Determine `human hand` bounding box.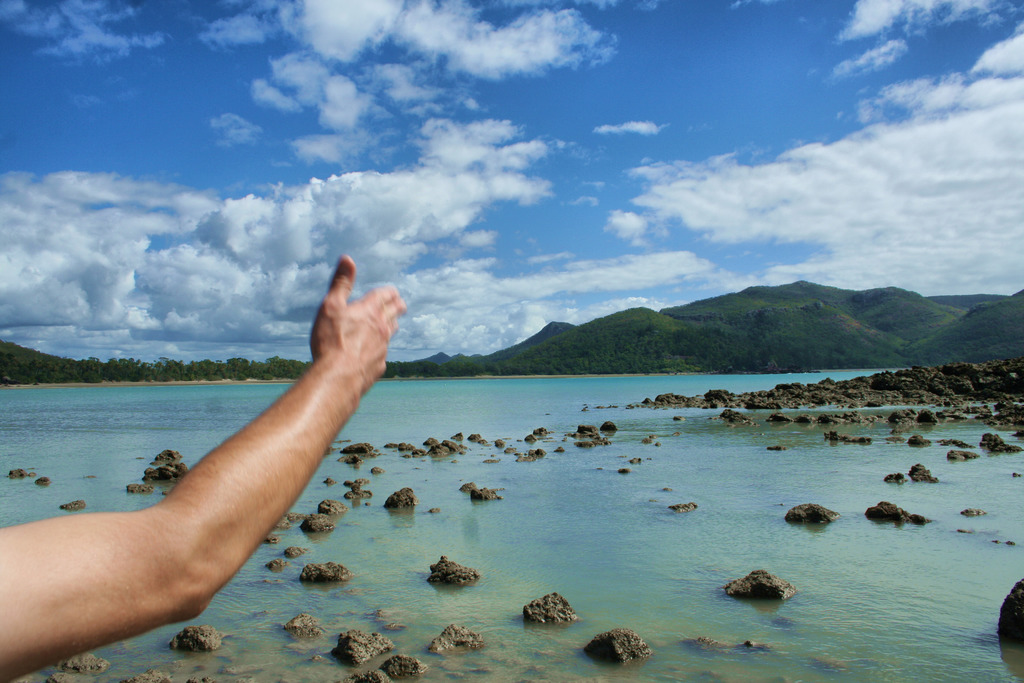
Determined: x1=32, y1=276, x2=415, y2=620.
